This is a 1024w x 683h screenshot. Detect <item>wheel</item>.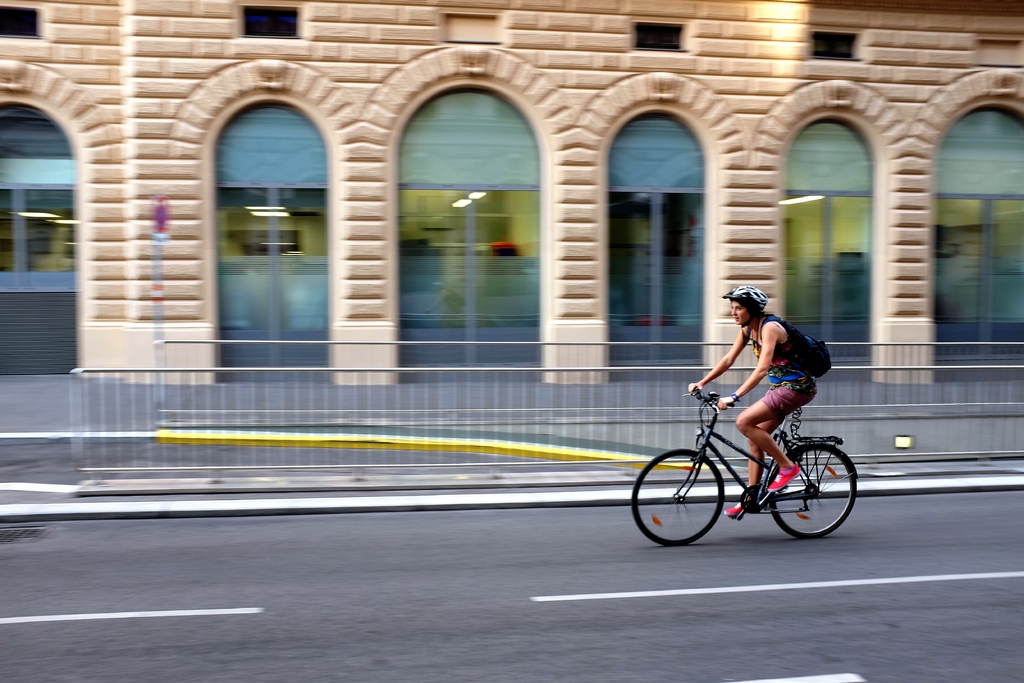
{"left": 795, "top": 448, "right": 852, "bottom": 540}.
